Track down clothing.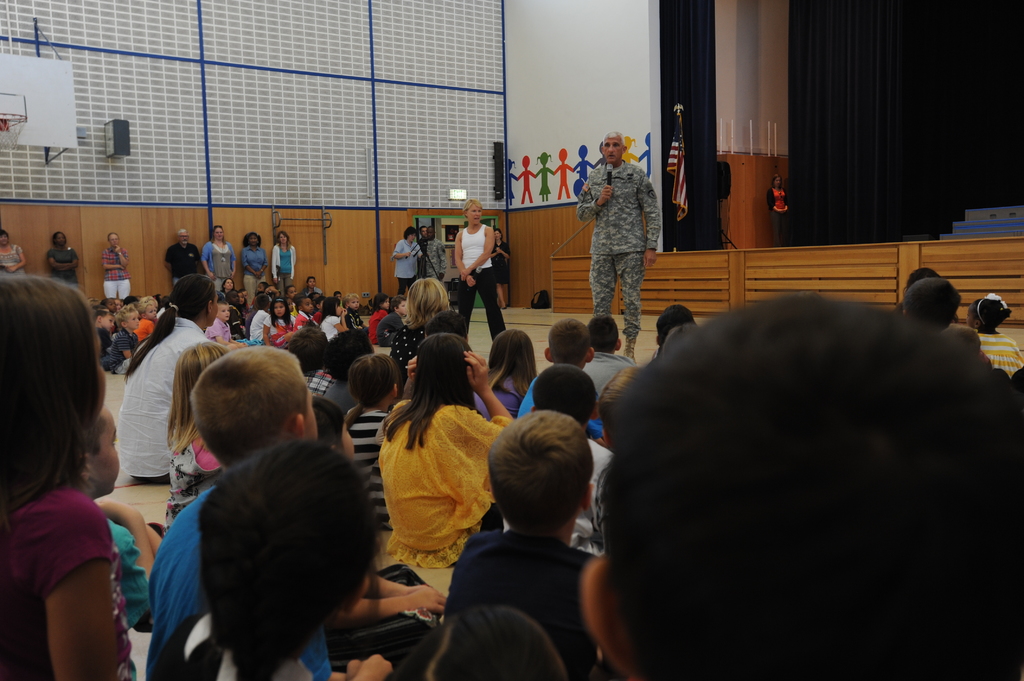
Tracked to BBox(163, 237, 199, 277).
